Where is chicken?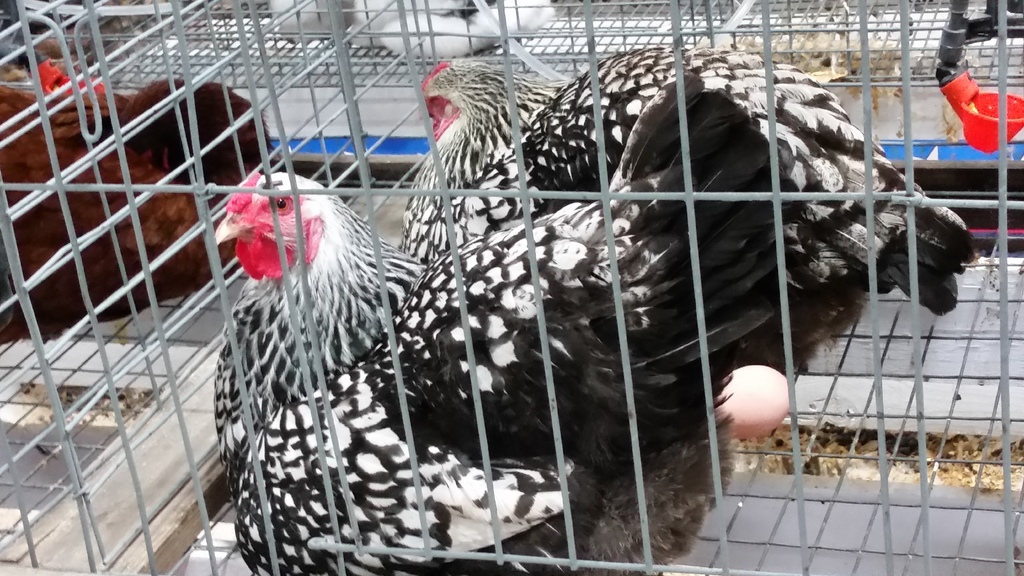
0:55:280:345.
